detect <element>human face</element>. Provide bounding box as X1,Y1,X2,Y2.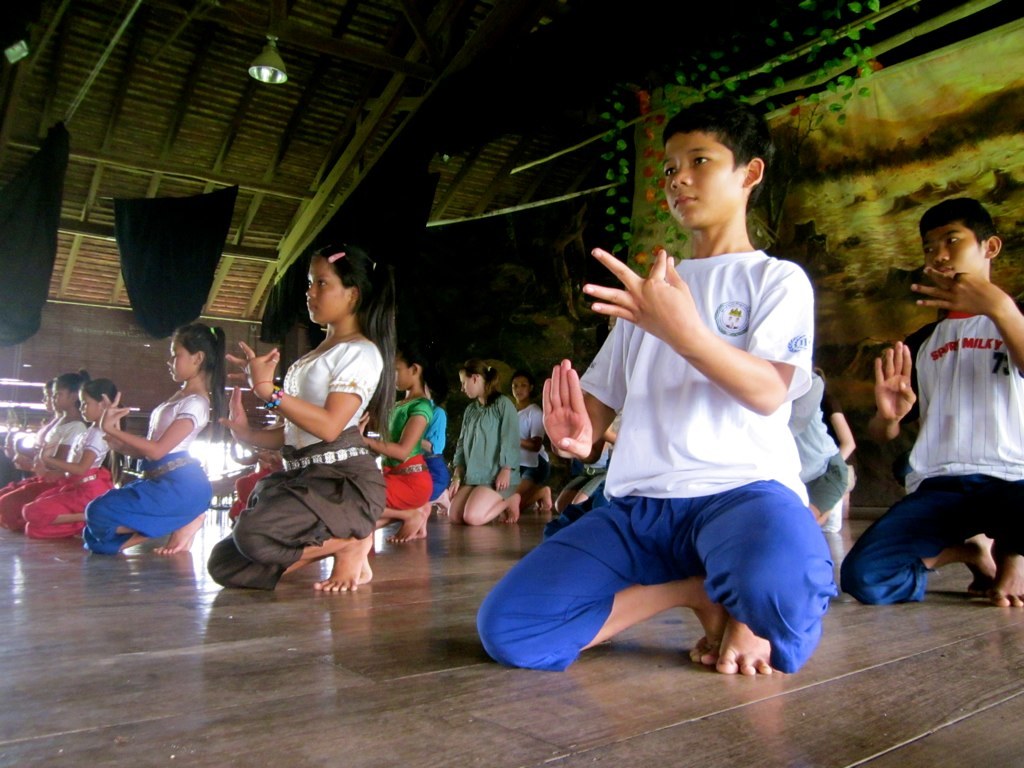
77,391,97,419.
